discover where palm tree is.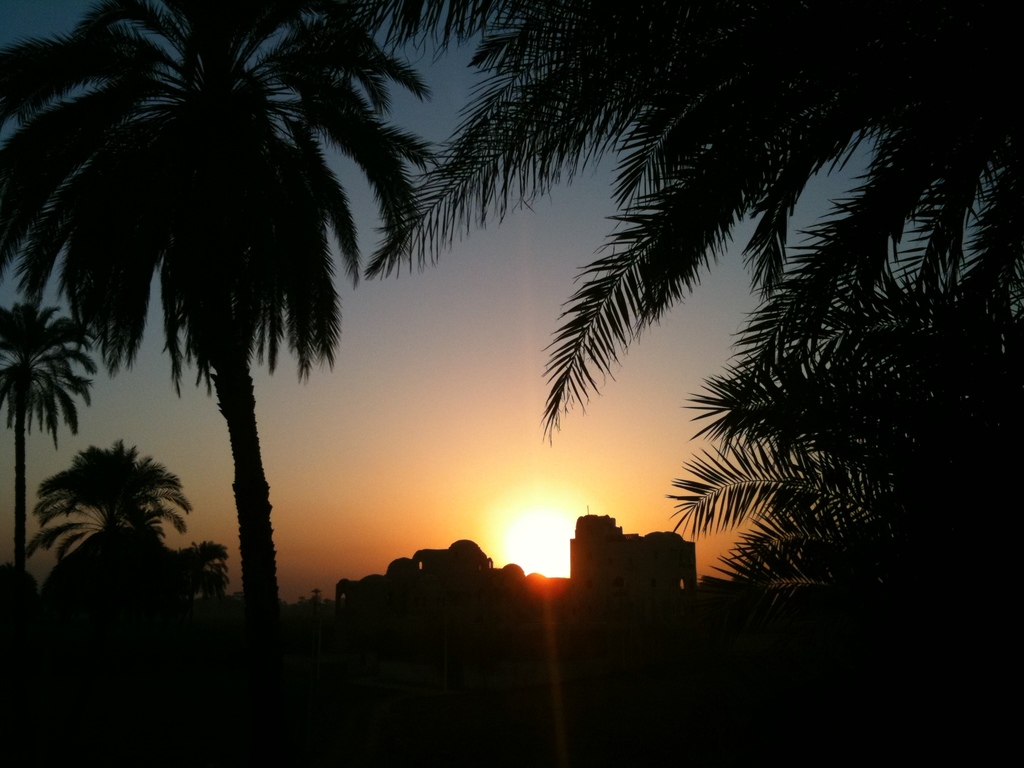
Discovered at [left=828, top=32, right=1007, bottom=323].
